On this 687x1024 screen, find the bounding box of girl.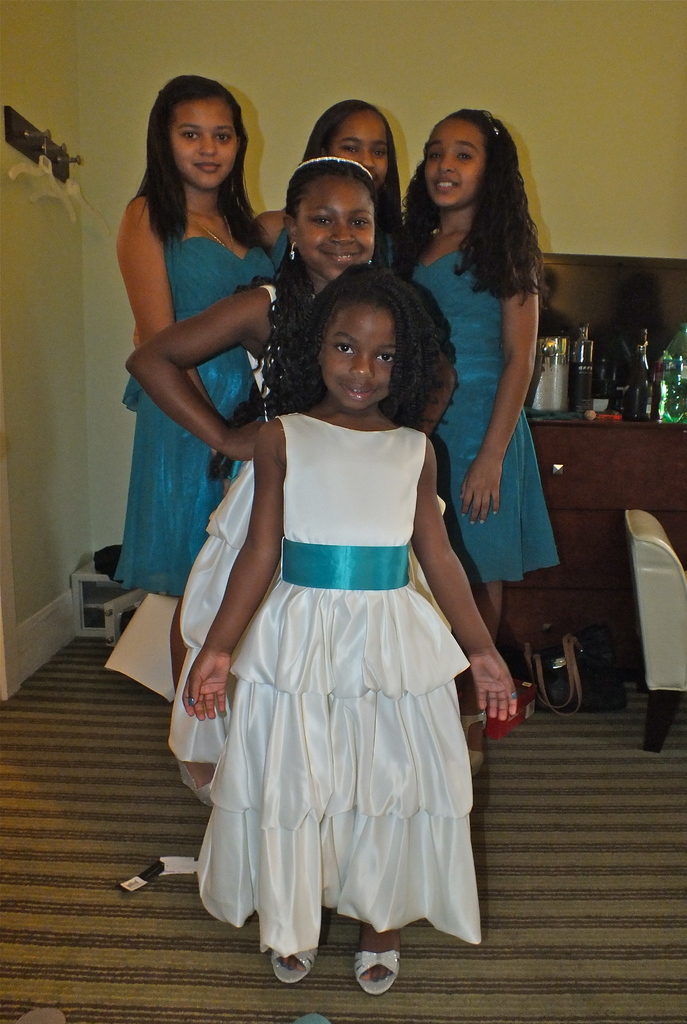
Bounding box: x1=182, y1=258, x2=517, y2=995.
